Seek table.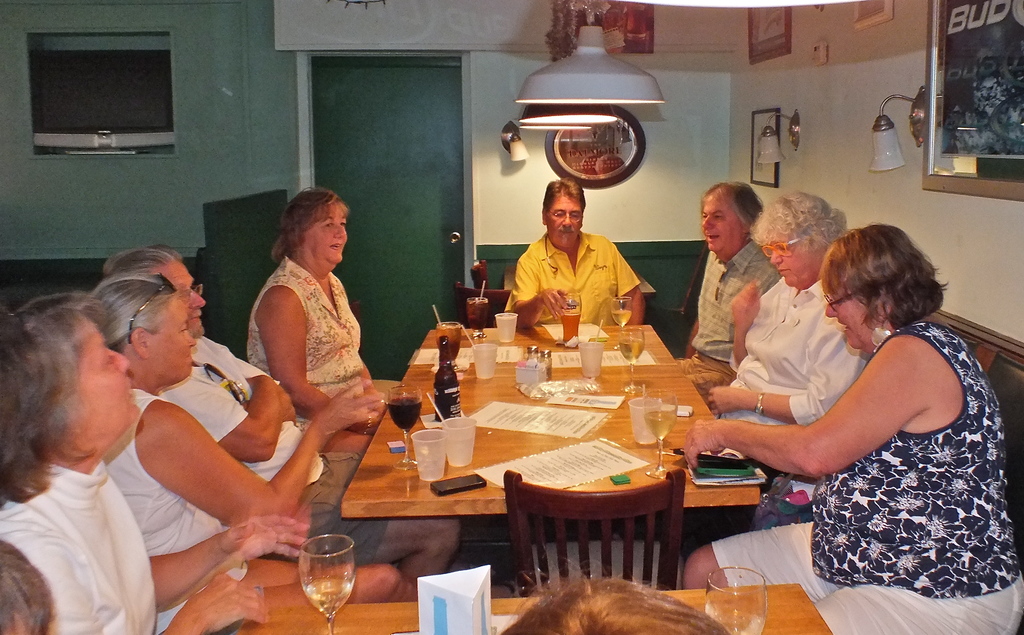
select_region(339, 317, 770, 598).
